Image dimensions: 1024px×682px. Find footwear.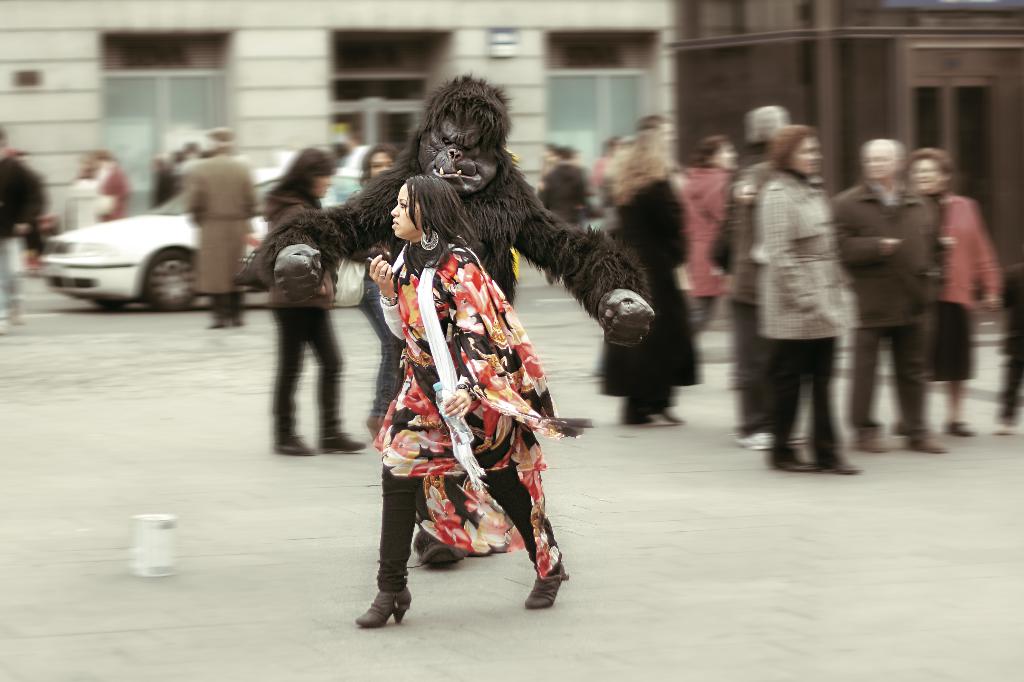
(x1=737, y1=429, x2=772, y2=450).
